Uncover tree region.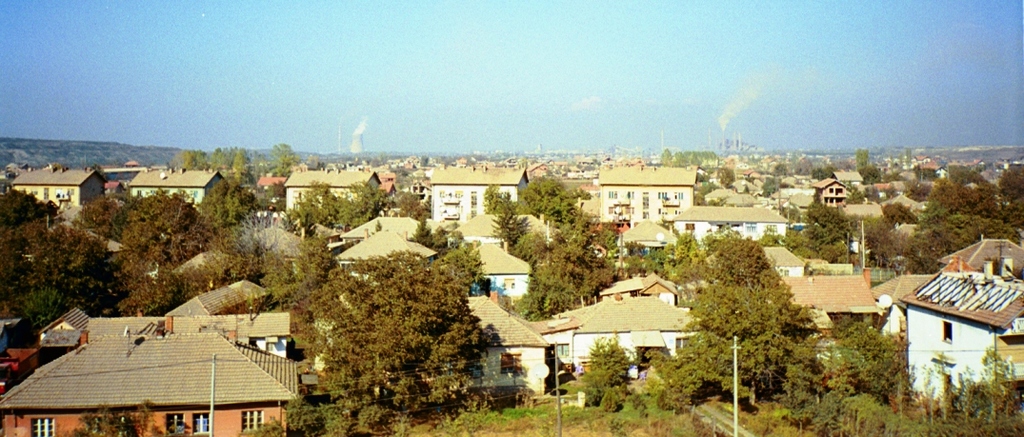
Uncovered: [x1=930, y1=174, x2=1007, y2=273].
